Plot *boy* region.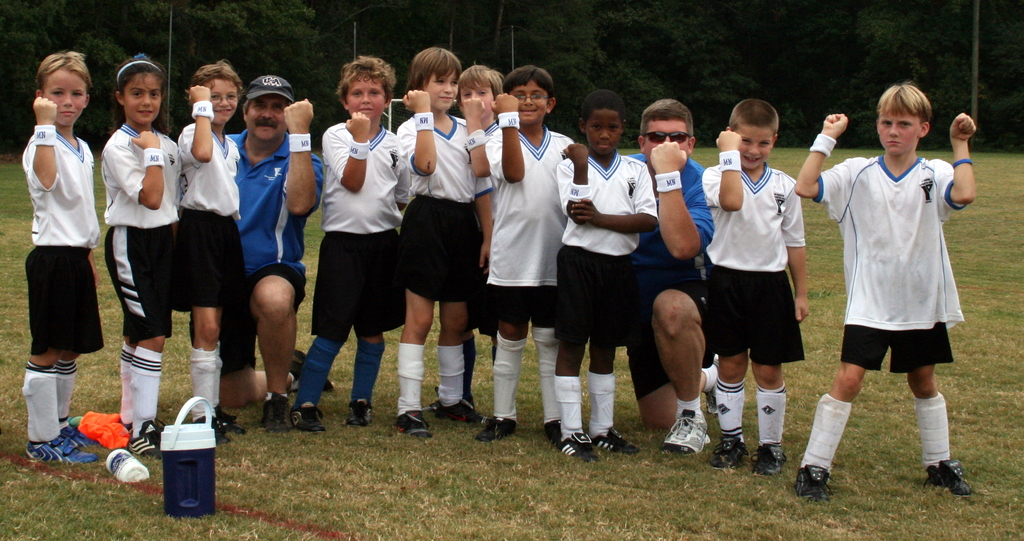
Plotted at BBox(694, 91, 819, 488).
